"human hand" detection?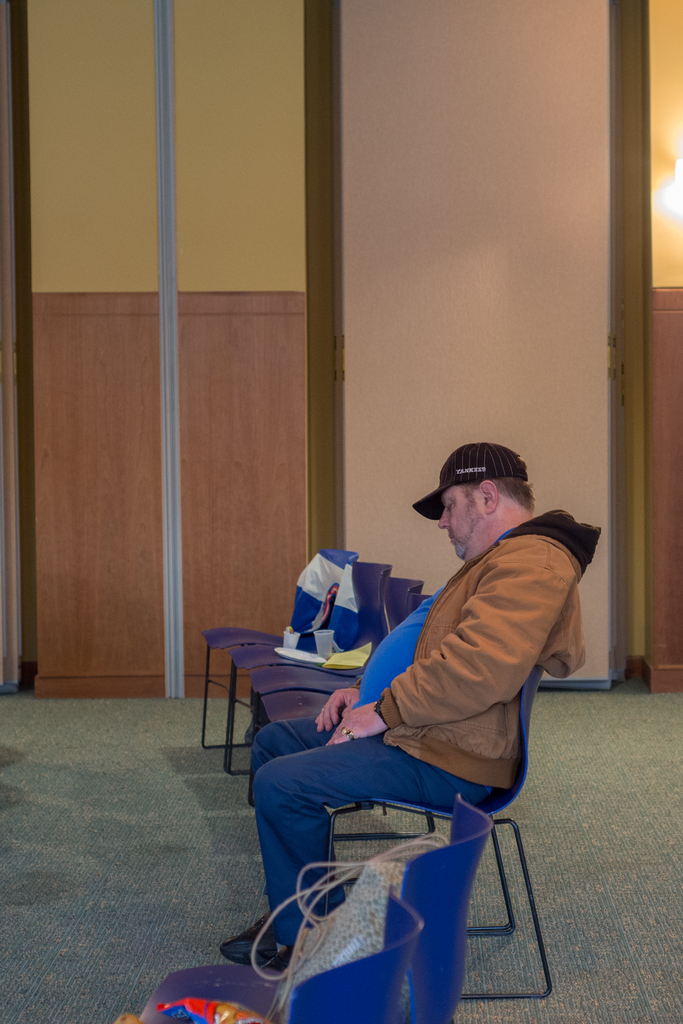
[326, 701, 389, 748]
